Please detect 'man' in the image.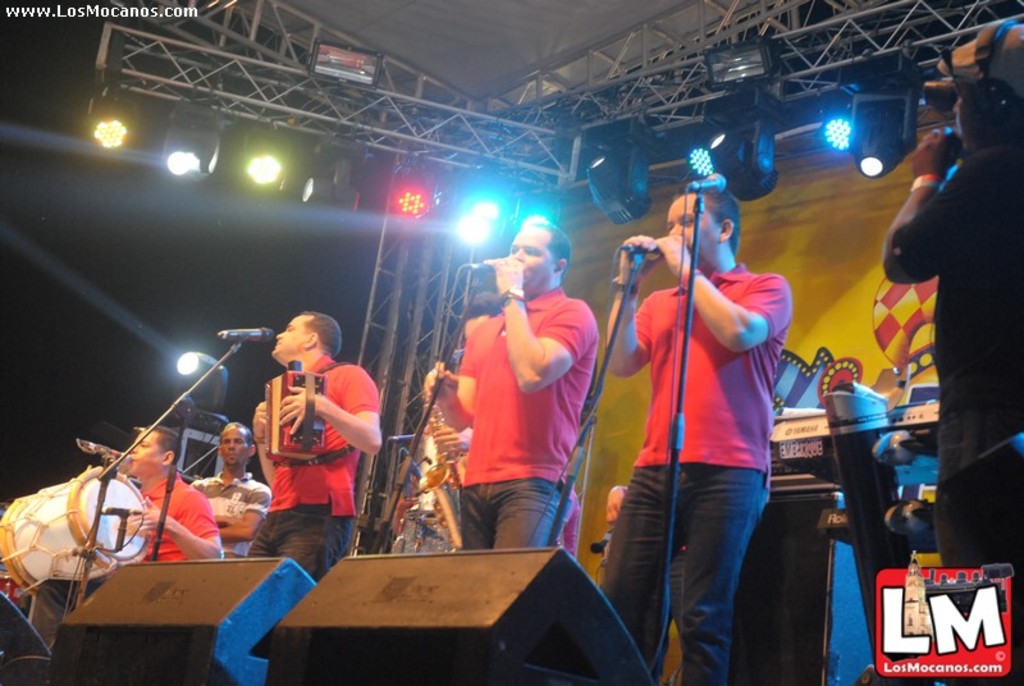
detection(116, 420, 220, 561).
